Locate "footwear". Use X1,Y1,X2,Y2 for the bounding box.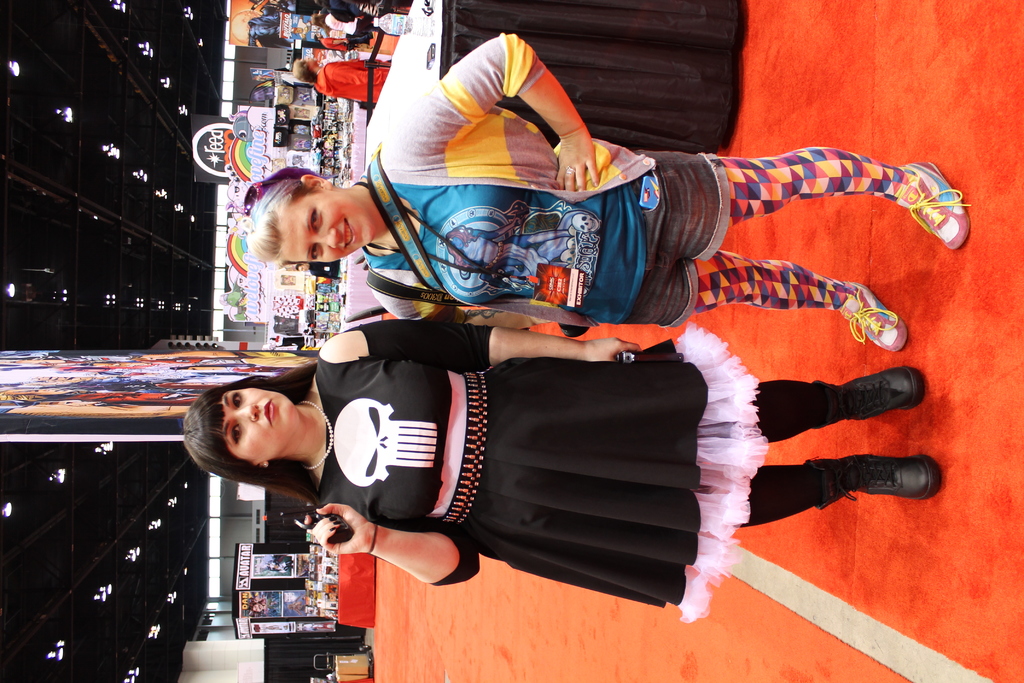
804,451,945,511.
